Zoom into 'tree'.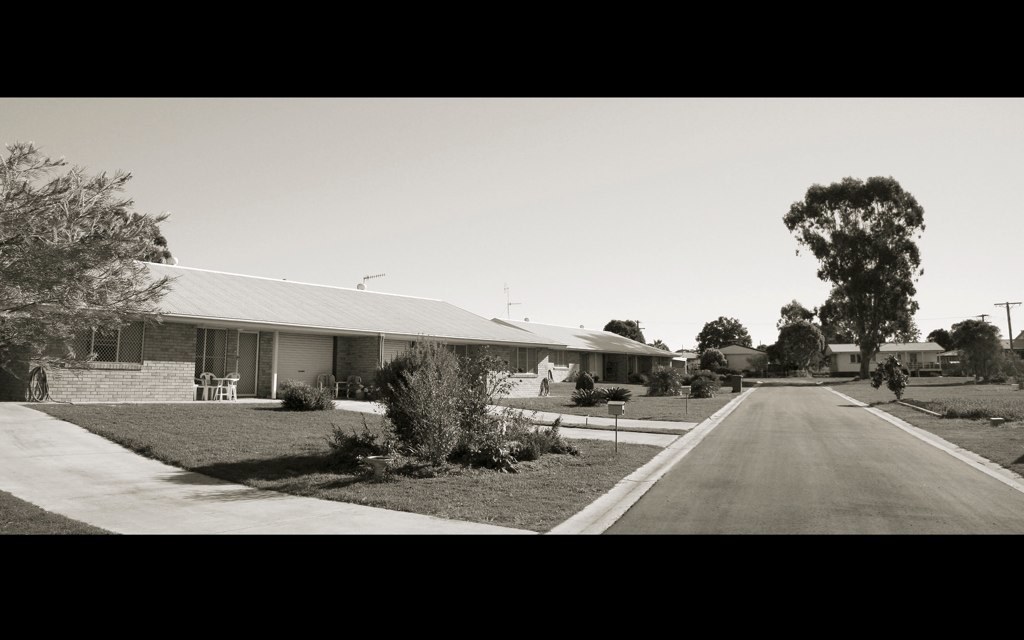
Zoom target: (0, 140, 177, 385).
